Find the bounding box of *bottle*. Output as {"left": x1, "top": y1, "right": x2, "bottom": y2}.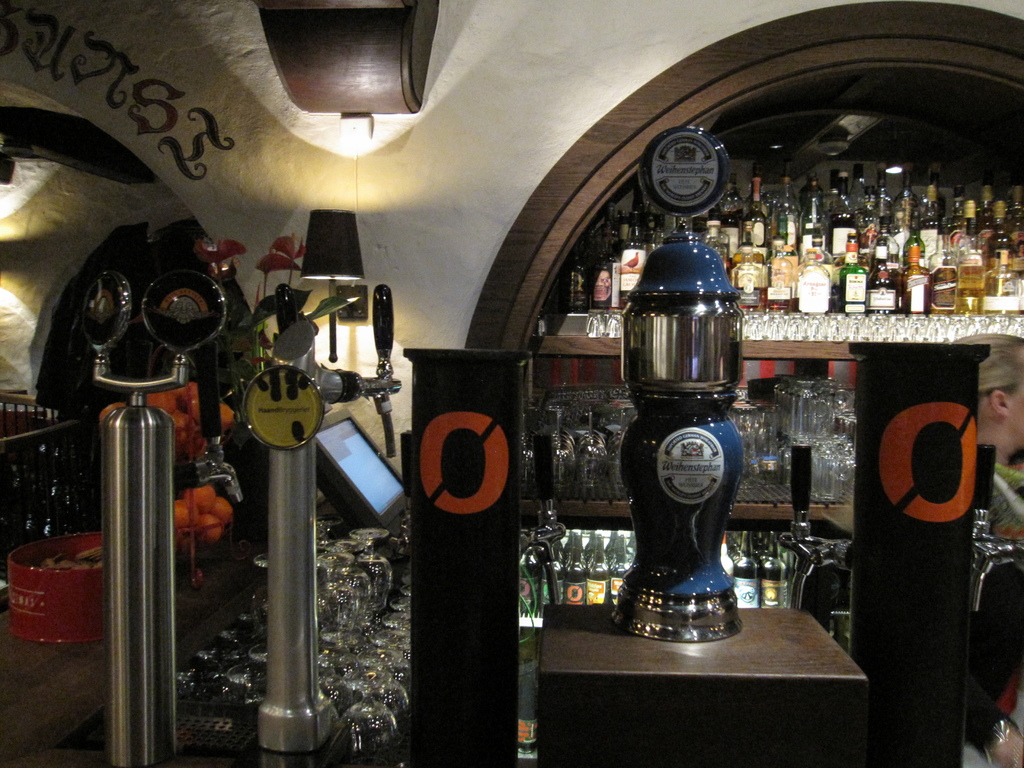
{"left": 731, "top": 230, "right": 769, "bottom": 305}.
